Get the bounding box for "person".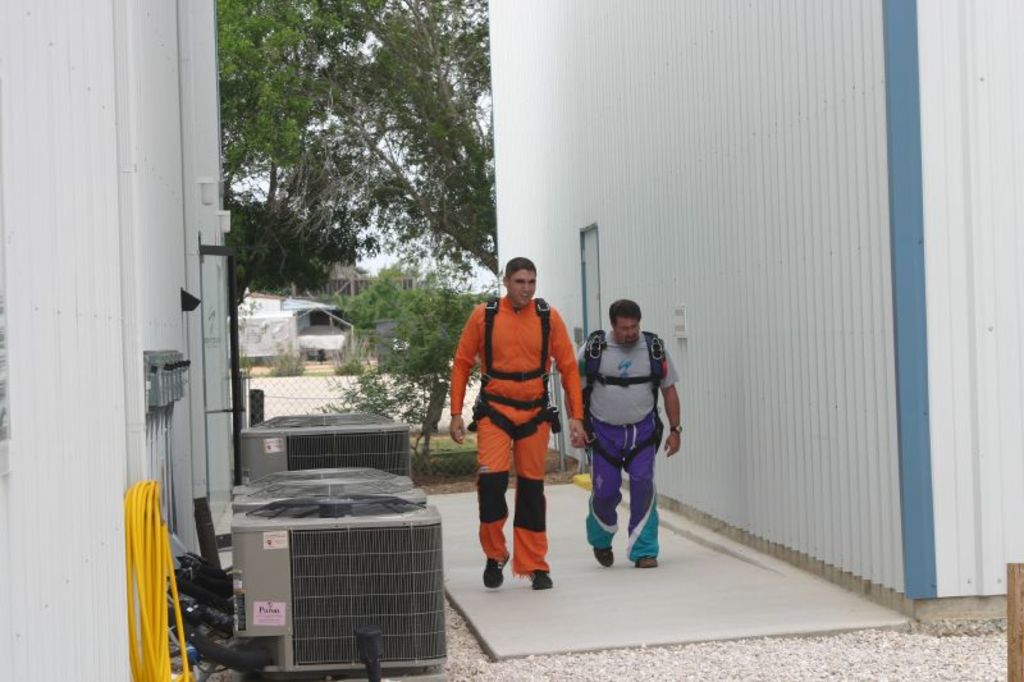
pyautogui.locateOnScreen(456, 242, 580, 612).
